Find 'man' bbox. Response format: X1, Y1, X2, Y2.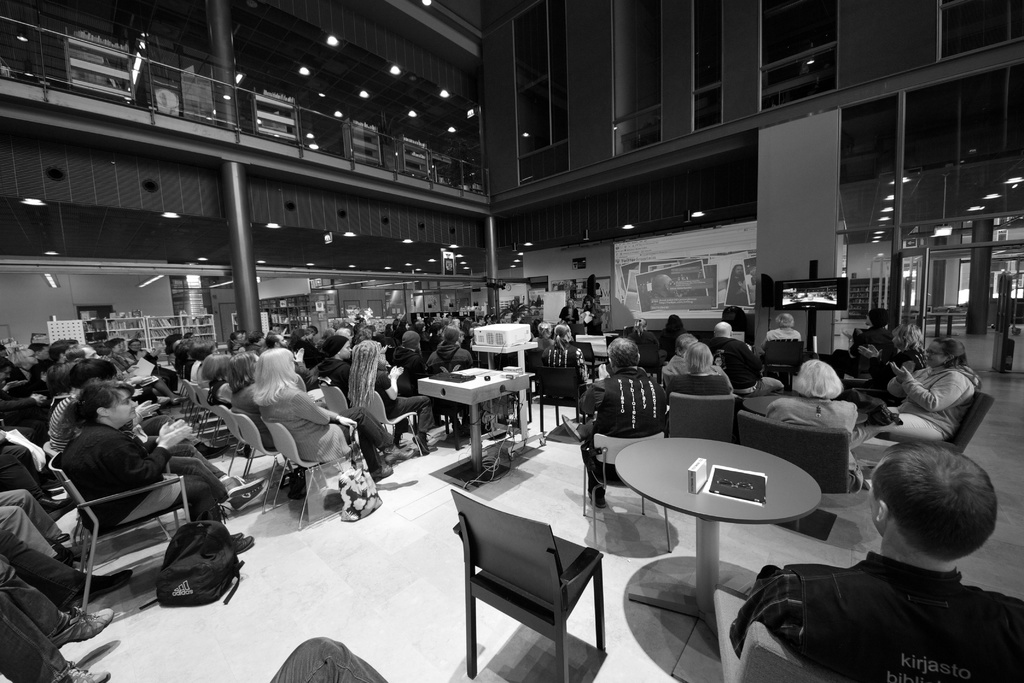
703, 324, 791, 399.
